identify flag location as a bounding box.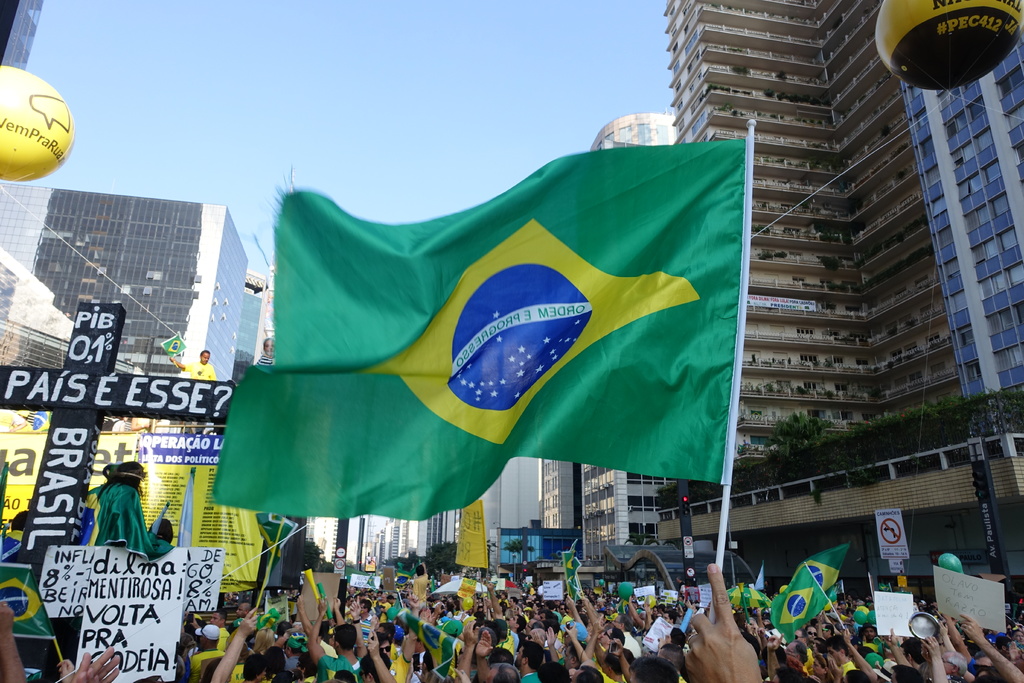
box=[268, 523, 300, 563].
